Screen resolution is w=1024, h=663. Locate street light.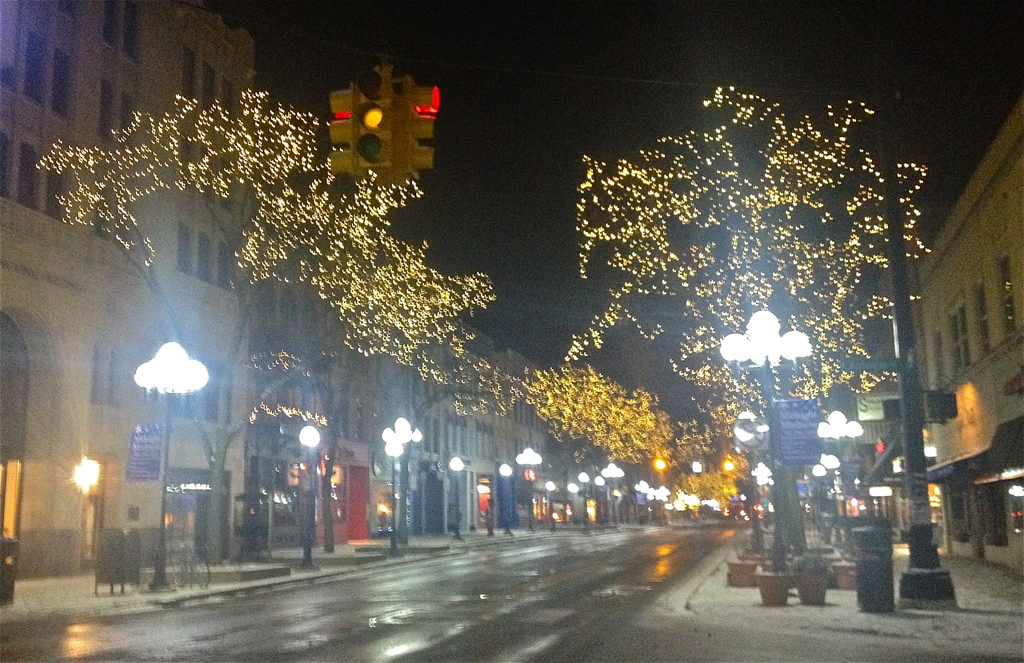
<region>815, 454, 840, 531</region>.
